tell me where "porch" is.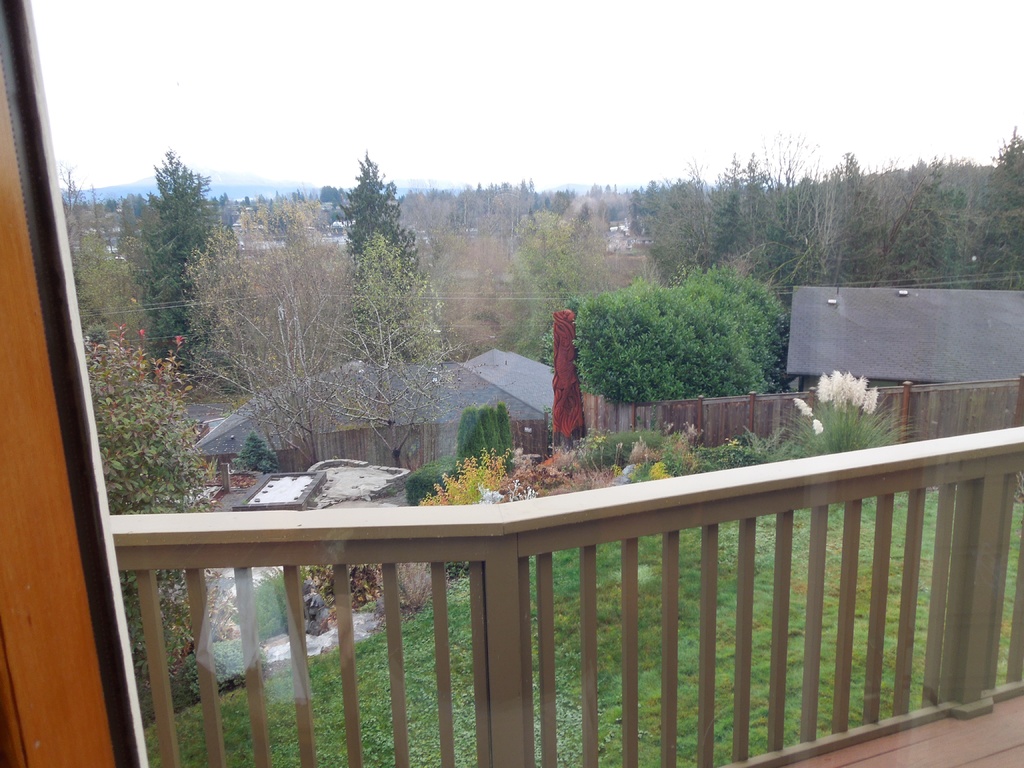
"porch" is at region(0, 420, 1023, 767).
